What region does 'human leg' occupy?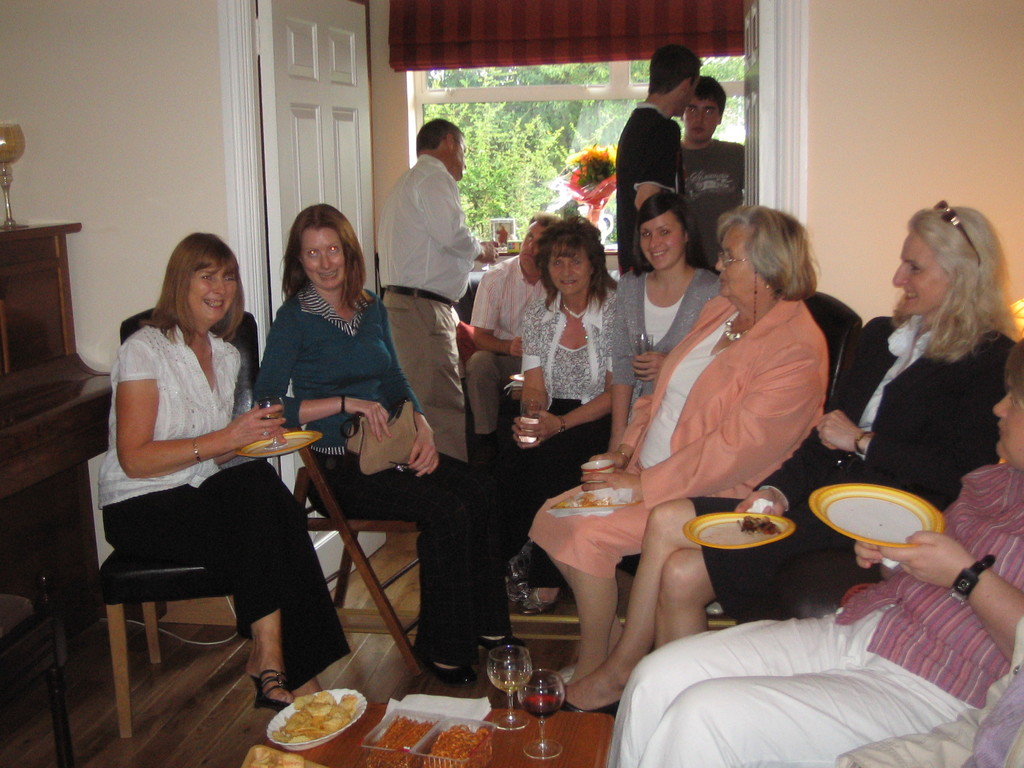
<region>102, 495, 326, 714</region>.
